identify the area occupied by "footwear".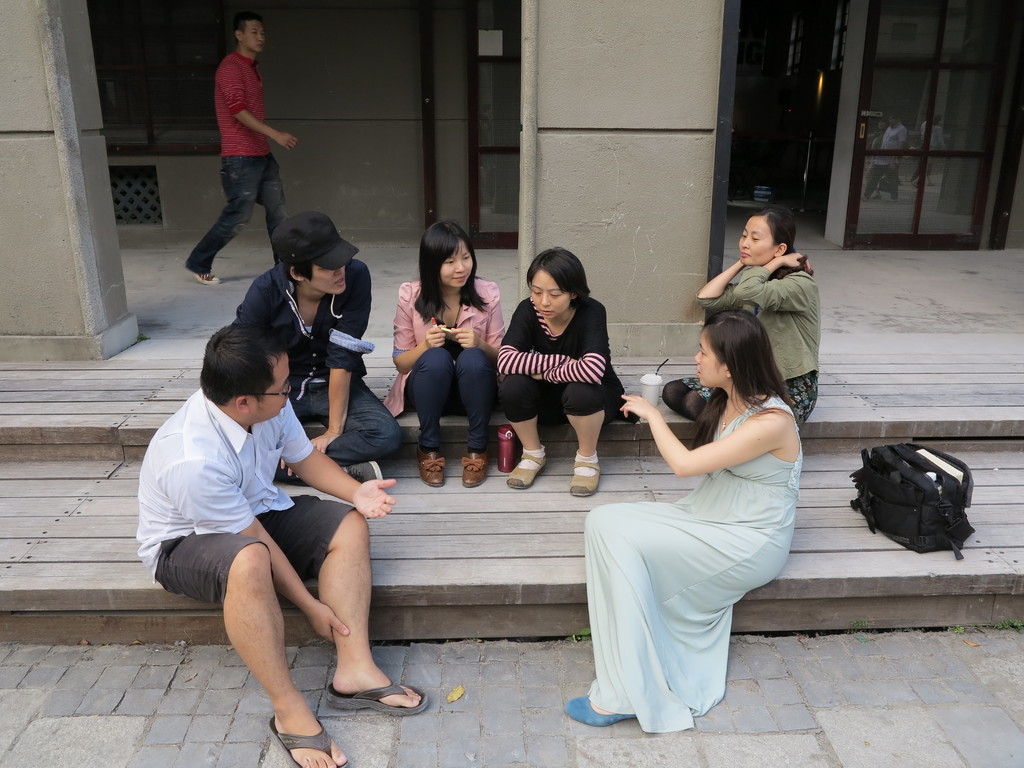
Area: pyautogui.locateOnScreen(462, 452, 488, 486).
